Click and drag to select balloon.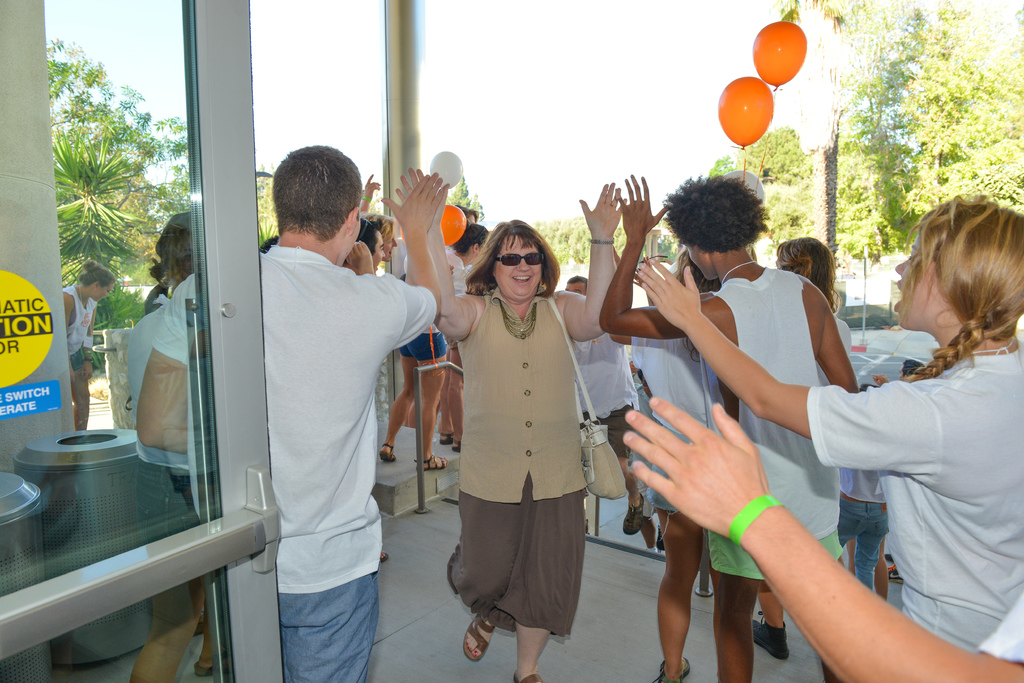
Selection: 753, 22, 808, 89.
